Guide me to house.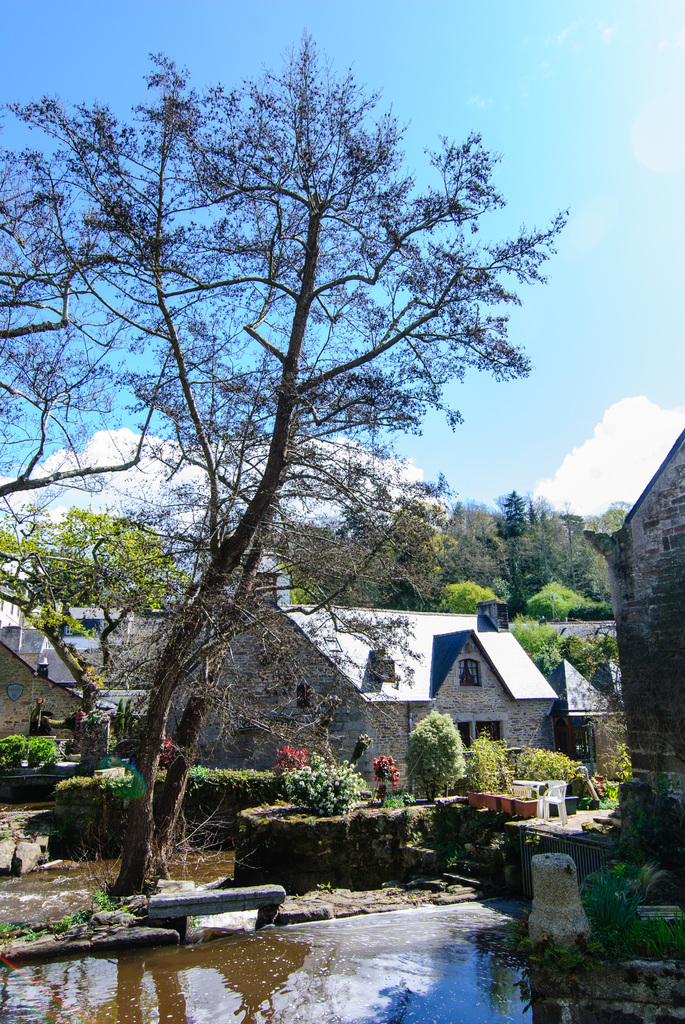
Guidance: <region>0, 552, 181, 719</region>.
